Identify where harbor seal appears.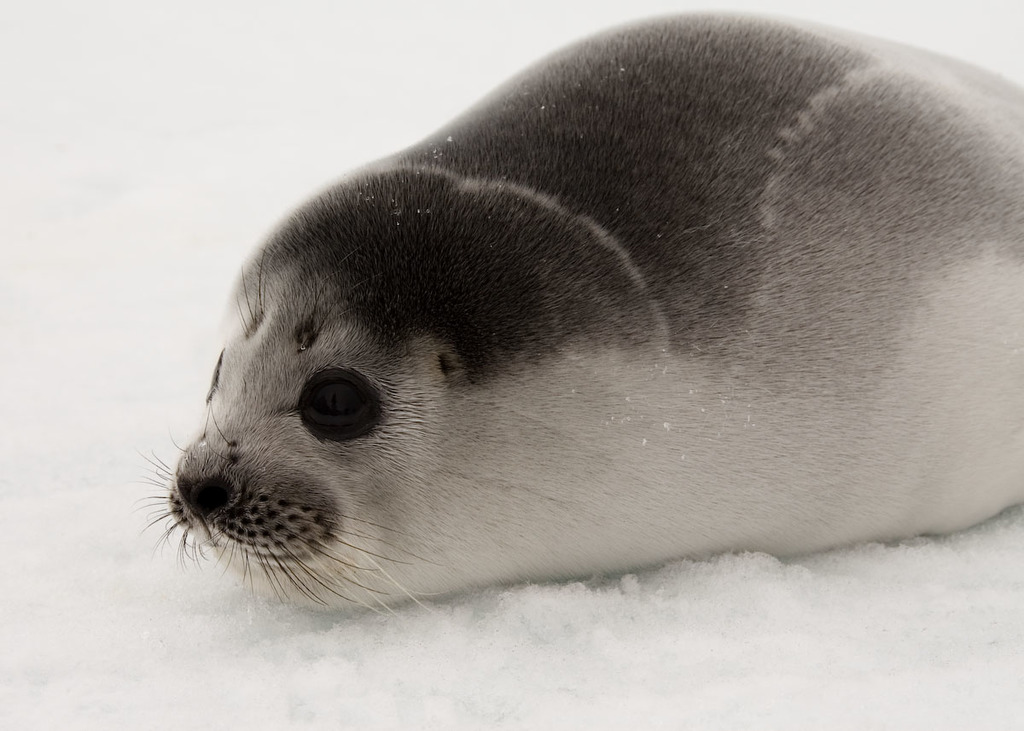
Appears at {"x1": 114, "y1": 3, "x2": 1023, "y2": 647}.
